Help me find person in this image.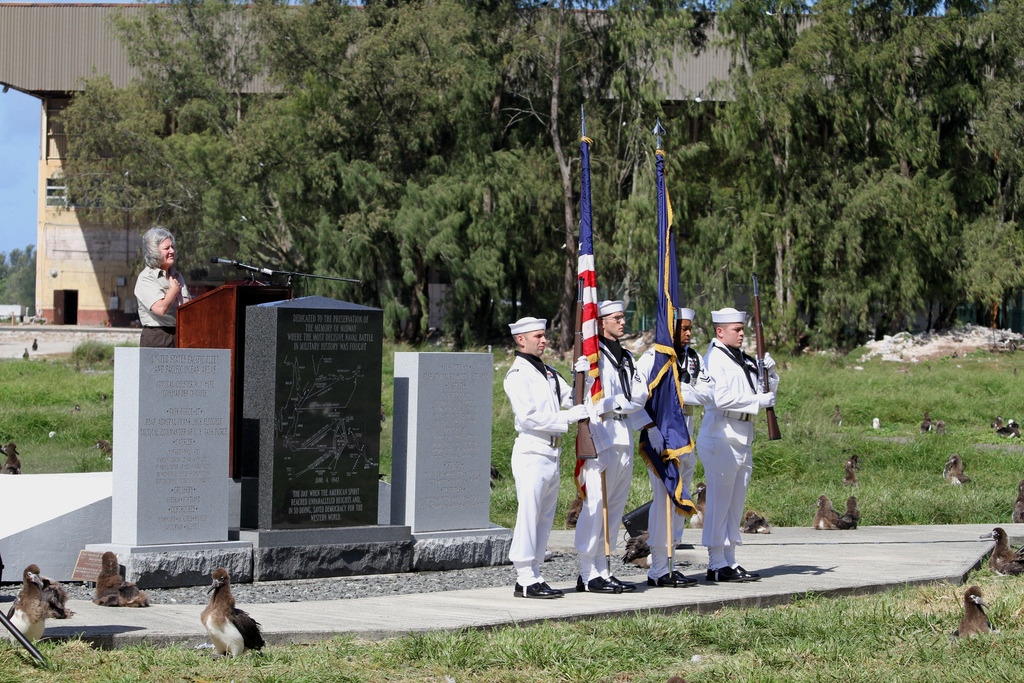
Found it: crop(646, 309, 714, 580).
